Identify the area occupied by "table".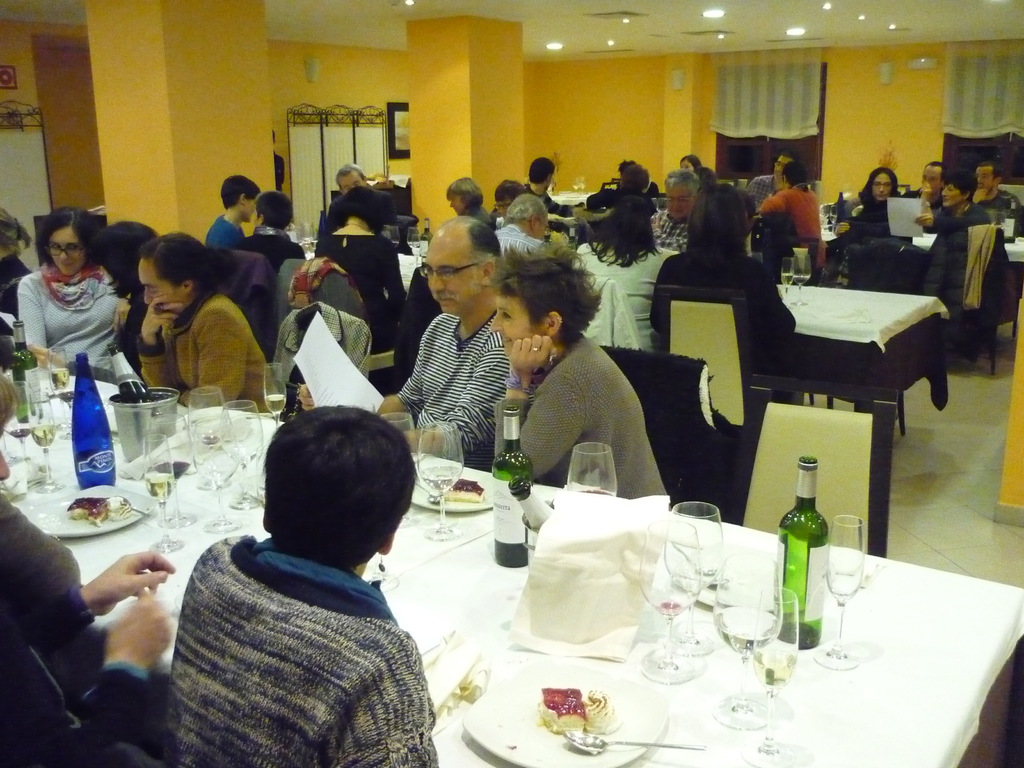
Area: 816,217,1023,349.
